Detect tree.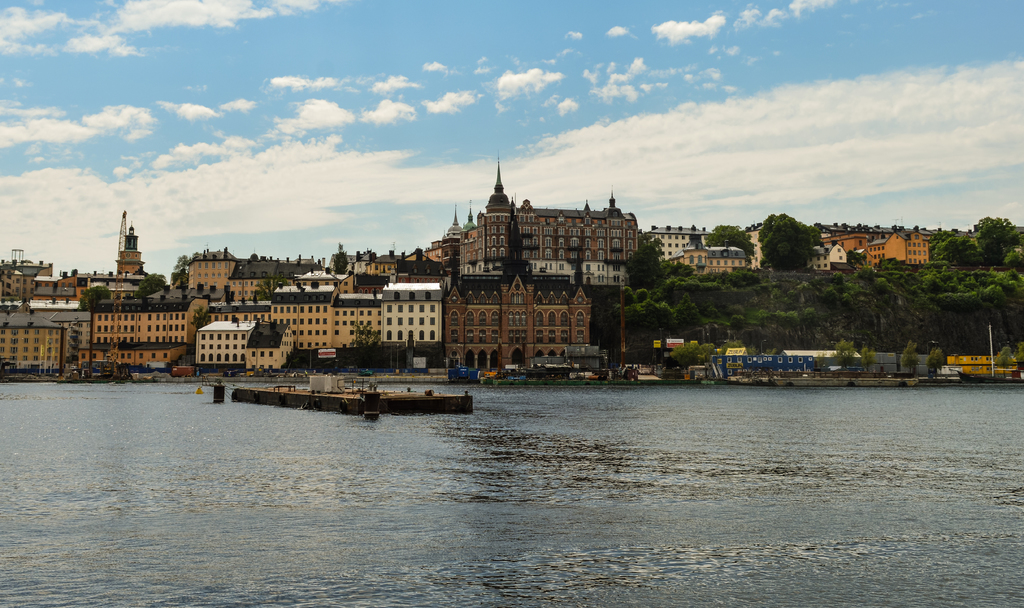
Detected at crop(253, 273, 285, 302).
